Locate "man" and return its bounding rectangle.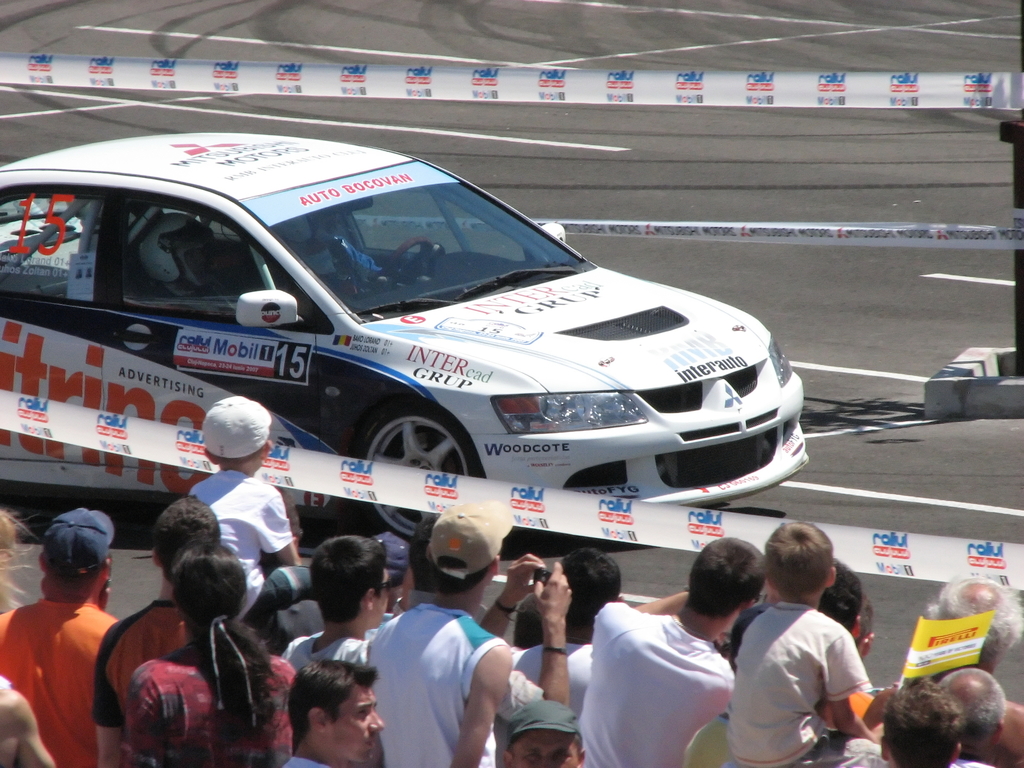
267,532,396,661.
